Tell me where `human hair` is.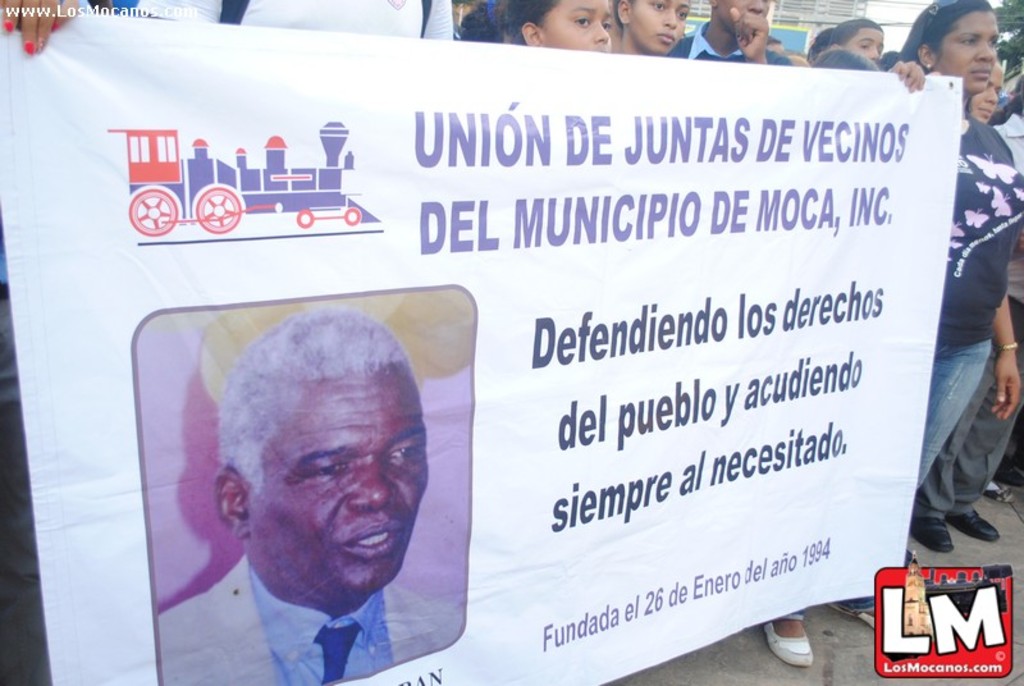
`human hair` is at BBox(919, 0, 1007, 68).
